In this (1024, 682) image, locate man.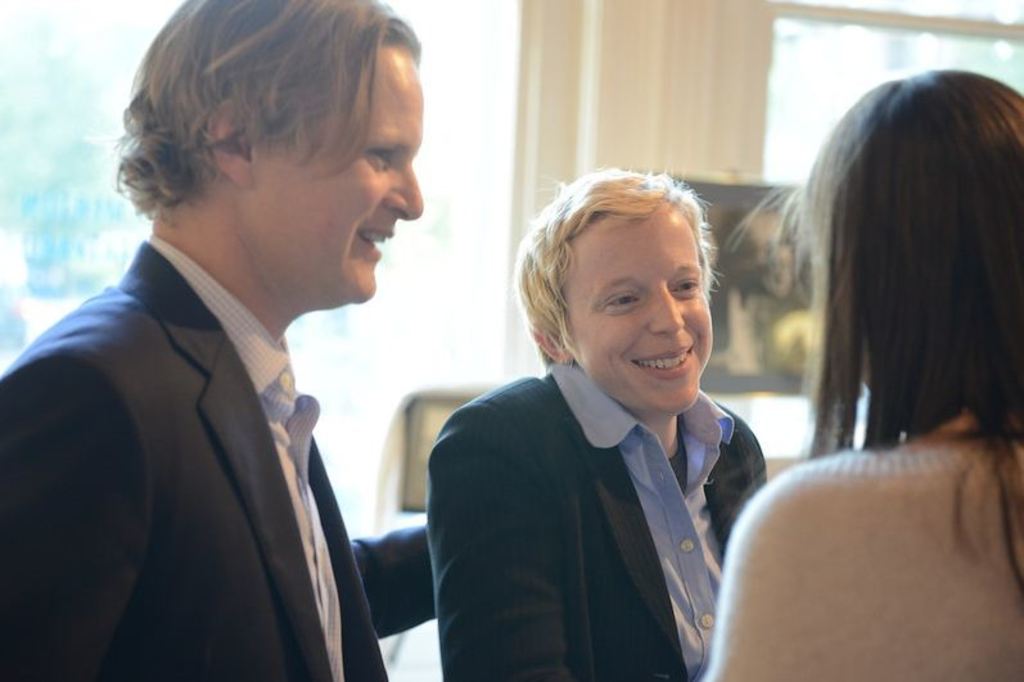
Bounding box: left=425, top=163, right=766, bottom=681.
